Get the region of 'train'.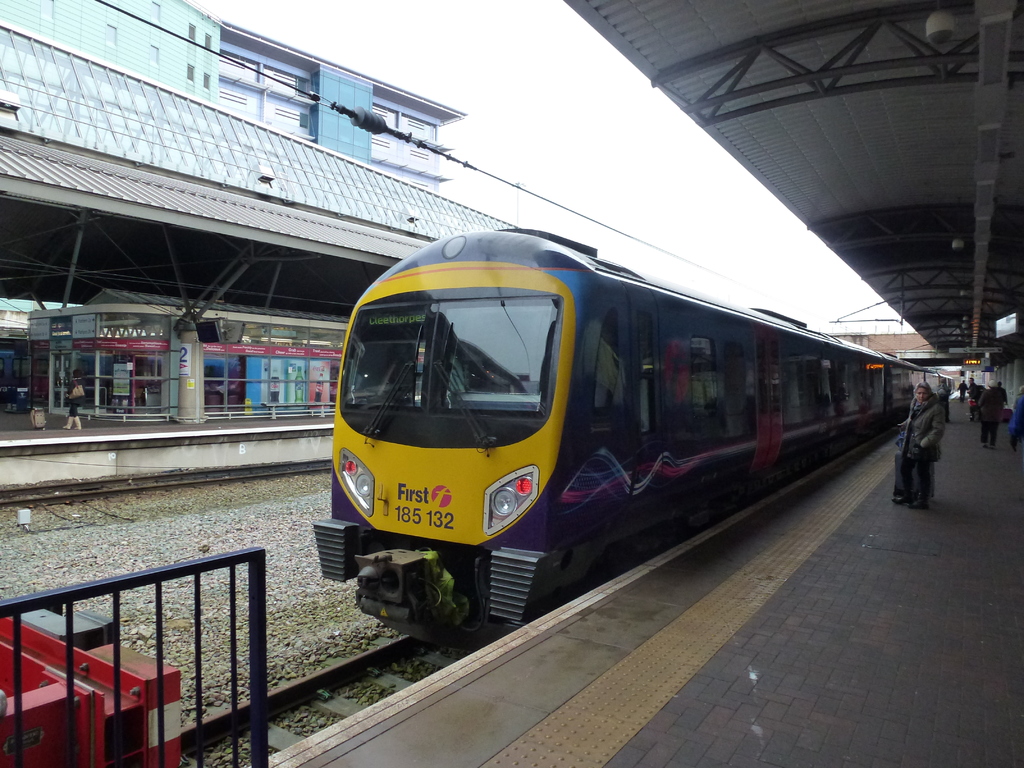
<box>0,347,12,400</box>.
